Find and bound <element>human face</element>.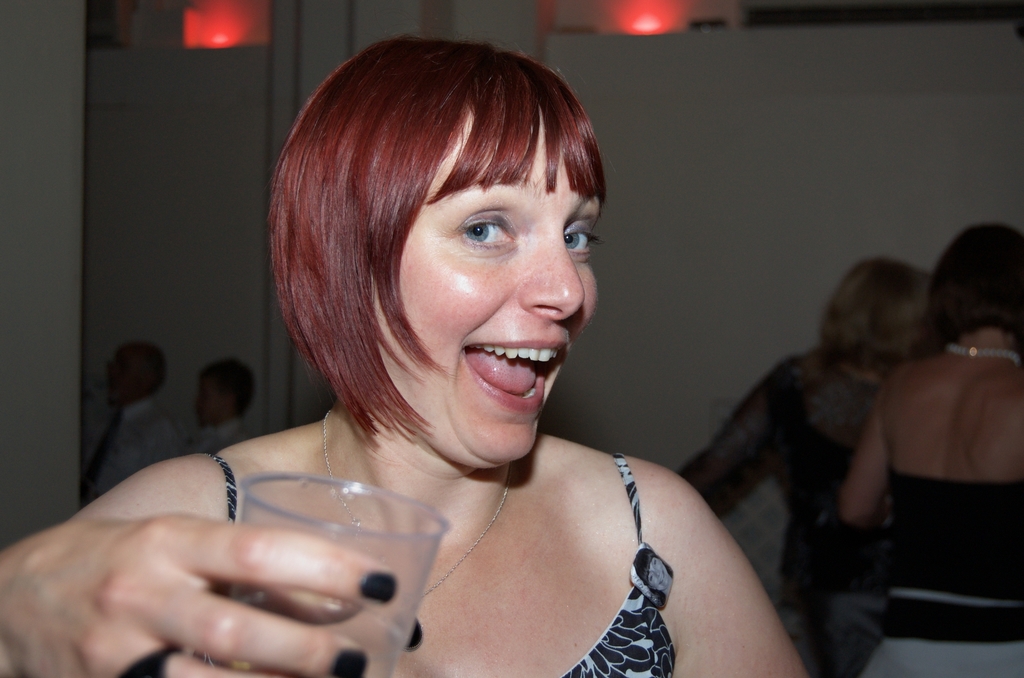
Bound: [376, 132, 604, 470].
